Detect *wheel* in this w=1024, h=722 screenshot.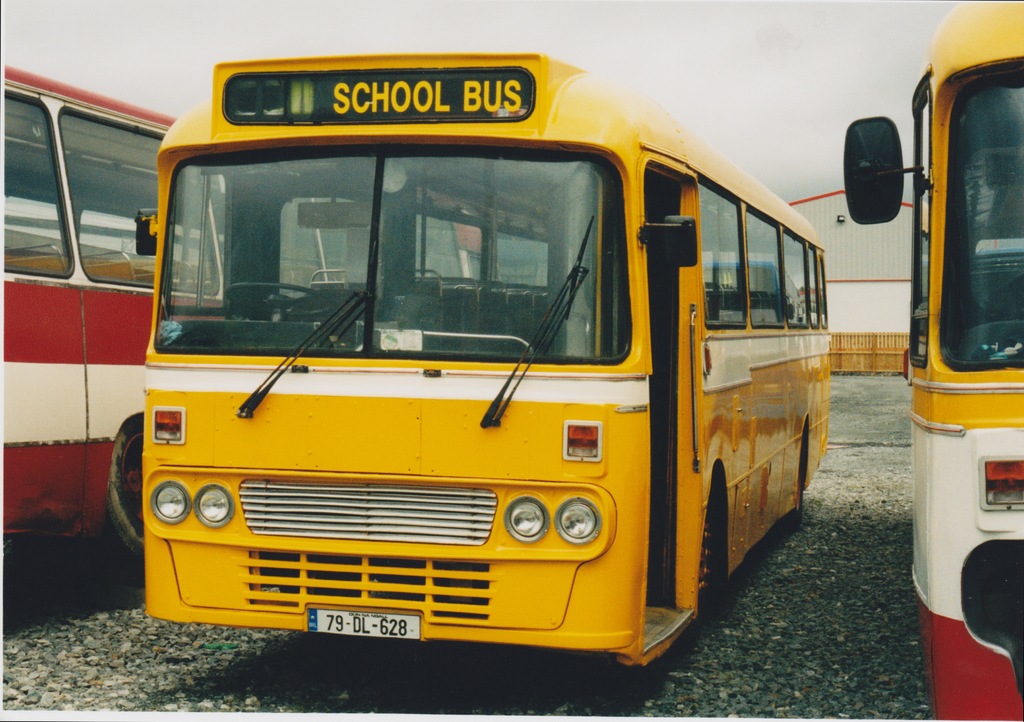
Detection: bbox(216, 278, 323, 325).
